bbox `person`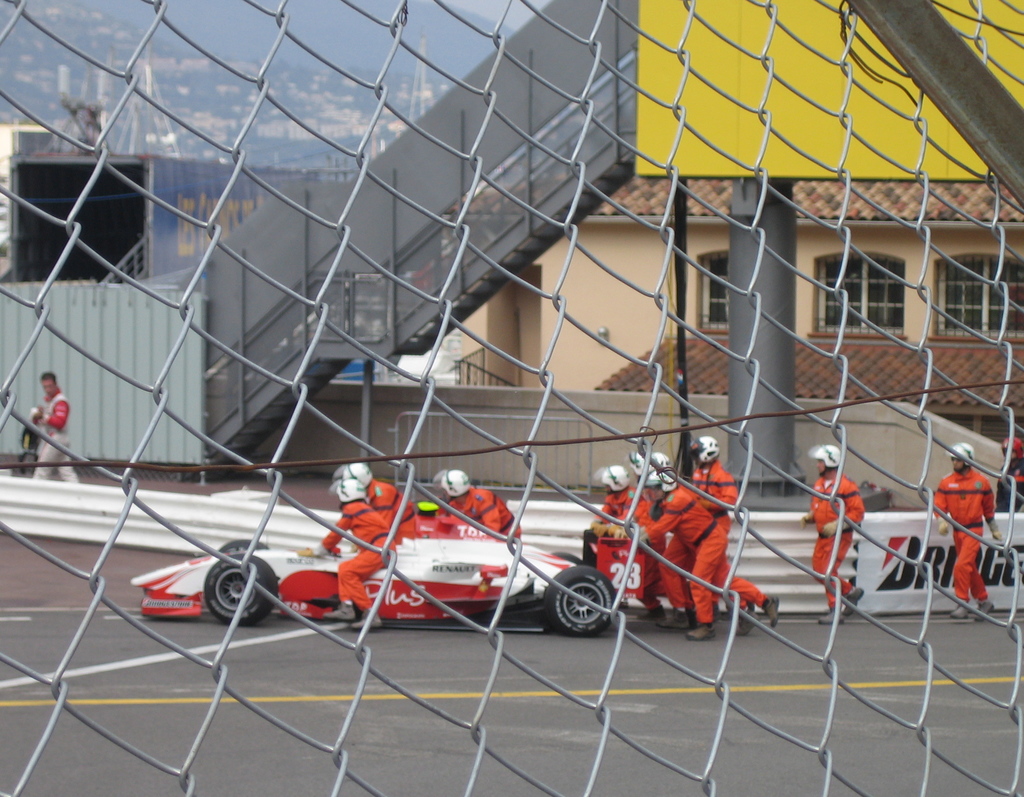
bbox=[437, 469, 522, 540]
